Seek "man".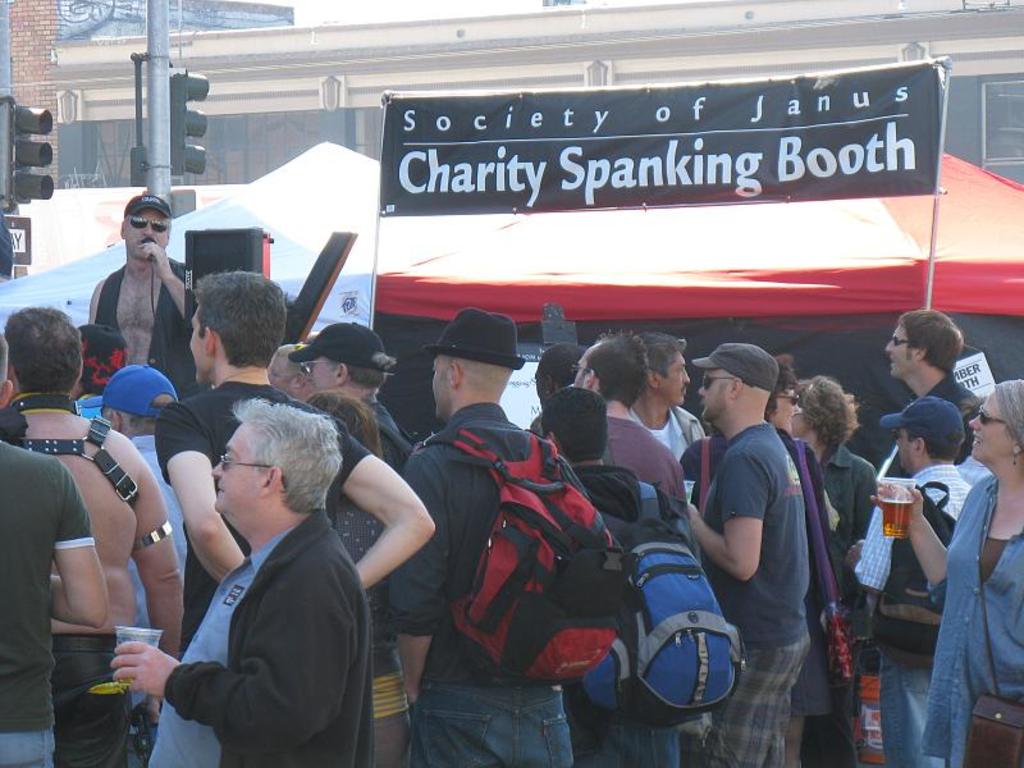
81/196/196/392.
